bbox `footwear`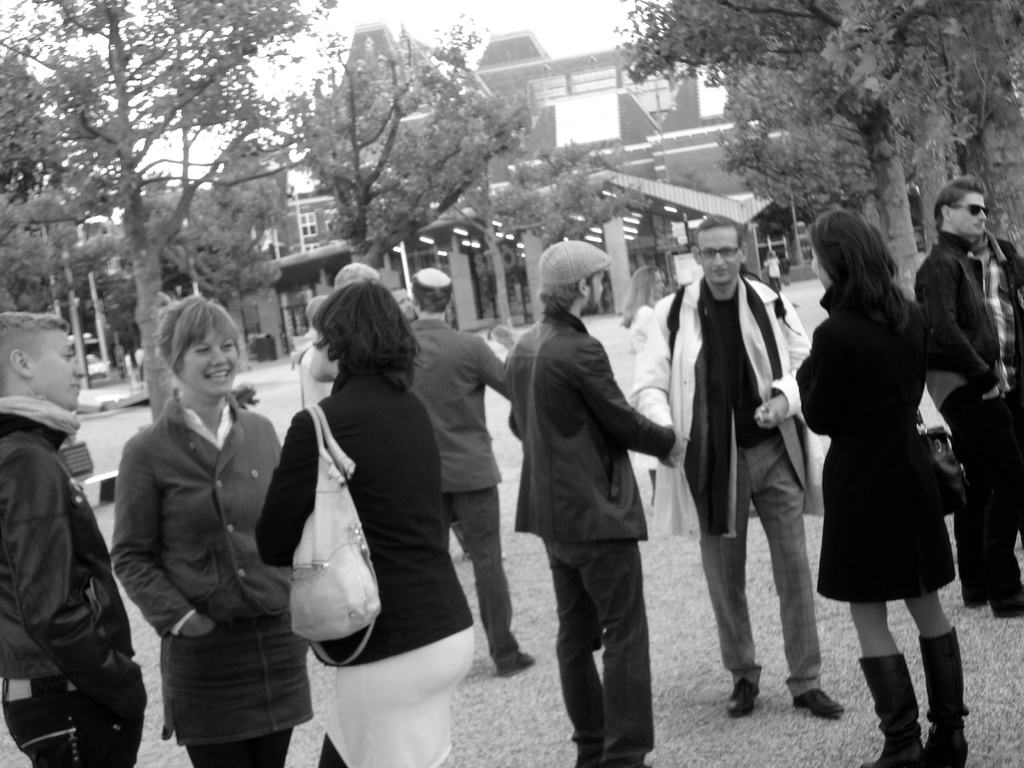
BBox(724, 680, 764, 718)
